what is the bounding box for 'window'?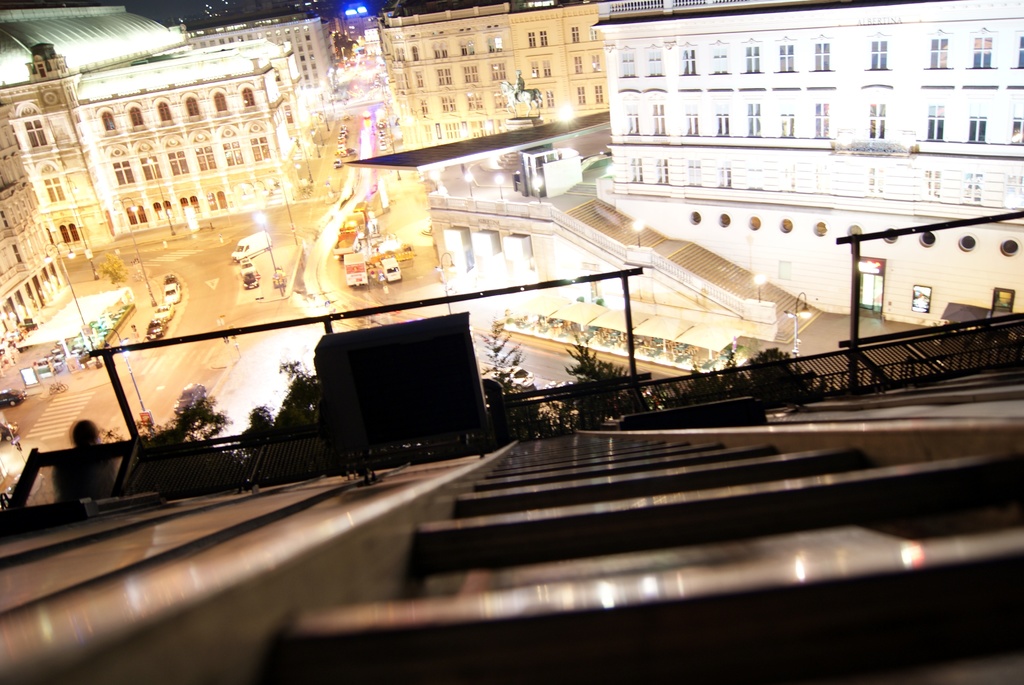
BBox(973, 28, 995, 77).
